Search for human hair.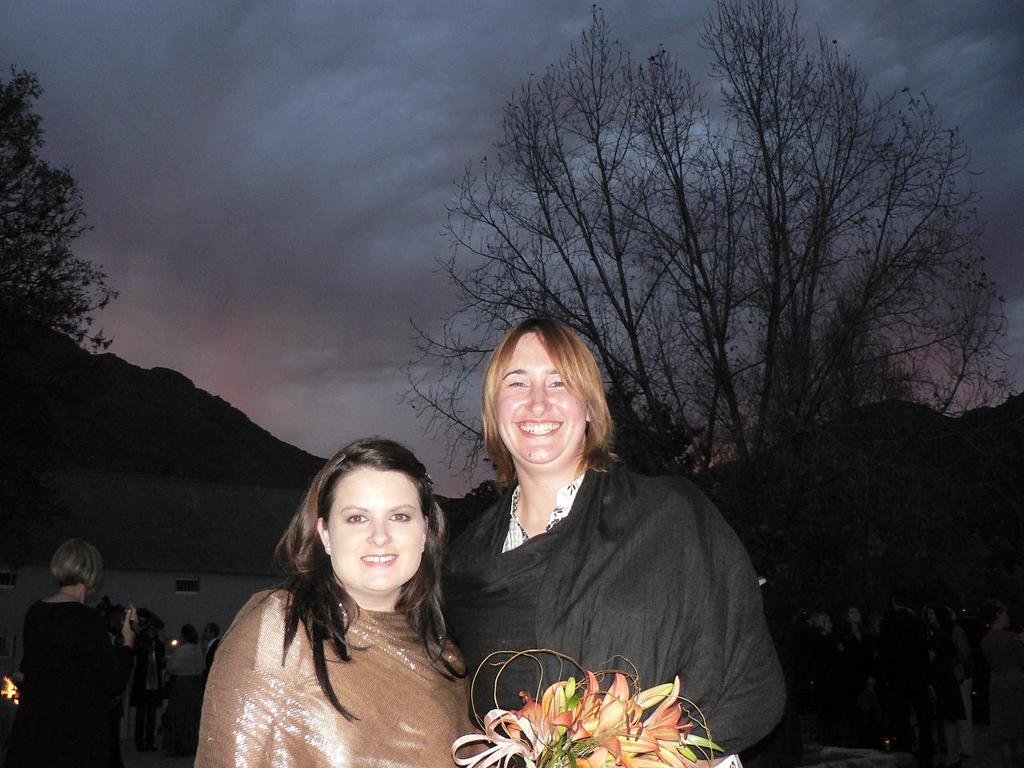
Found at locate(50, 538, 104, 594).
